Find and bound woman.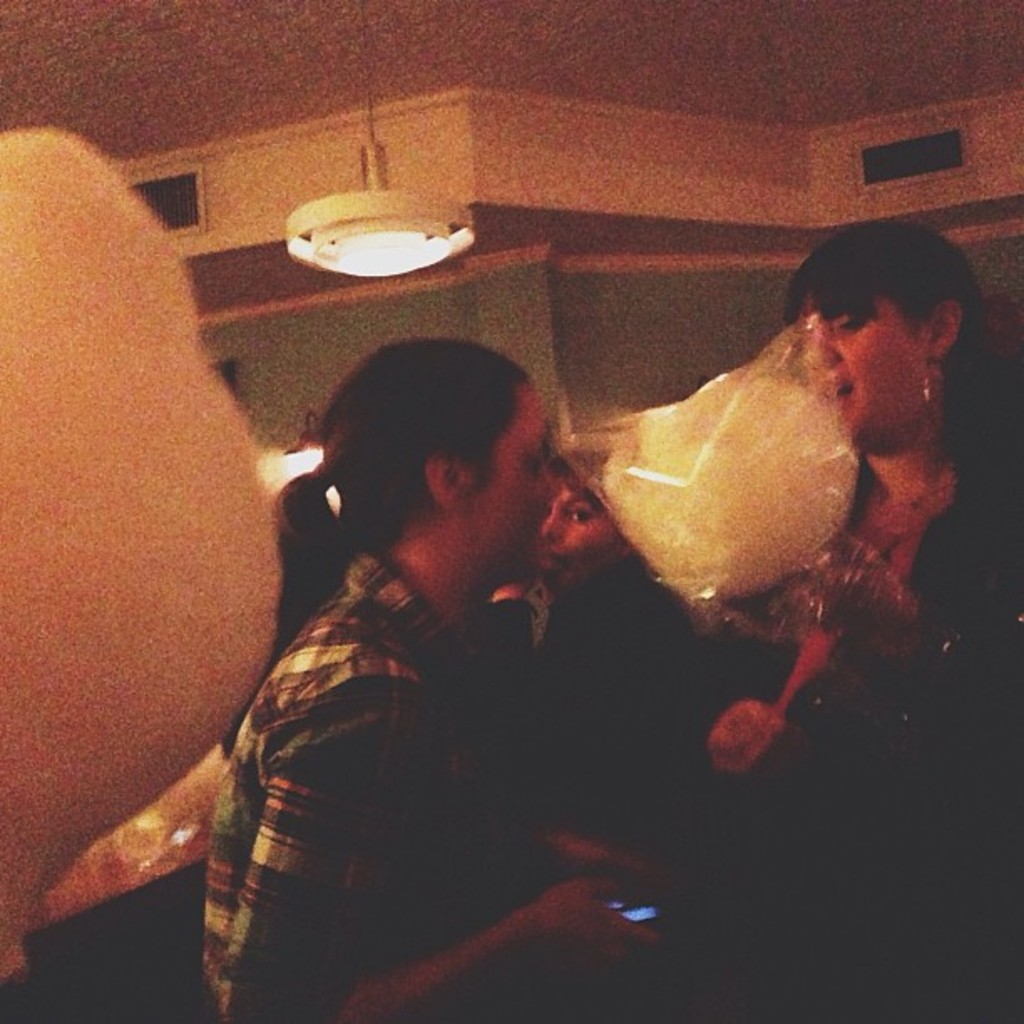
Bound: 146, 298, 668, 1023.
